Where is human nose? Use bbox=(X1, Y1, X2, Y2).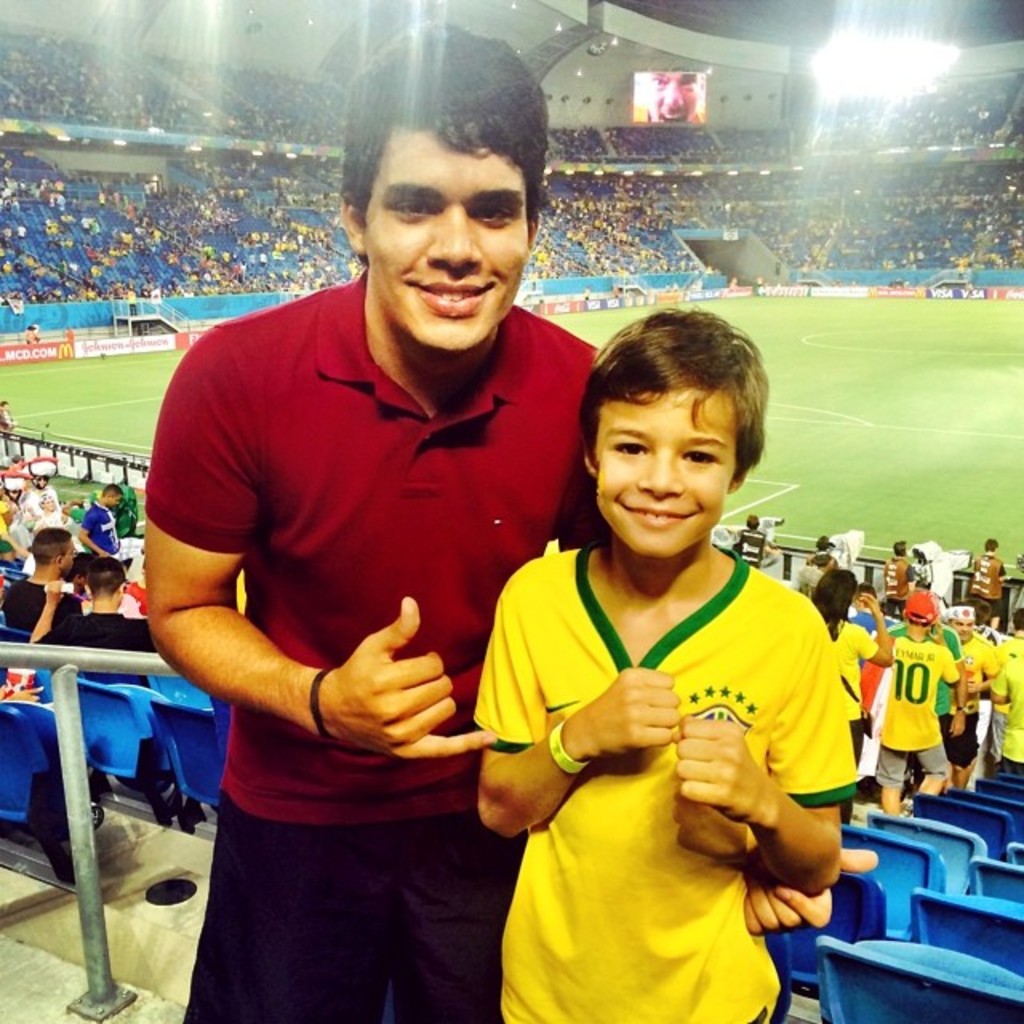
bbox=(421, 211, 482, 274).
